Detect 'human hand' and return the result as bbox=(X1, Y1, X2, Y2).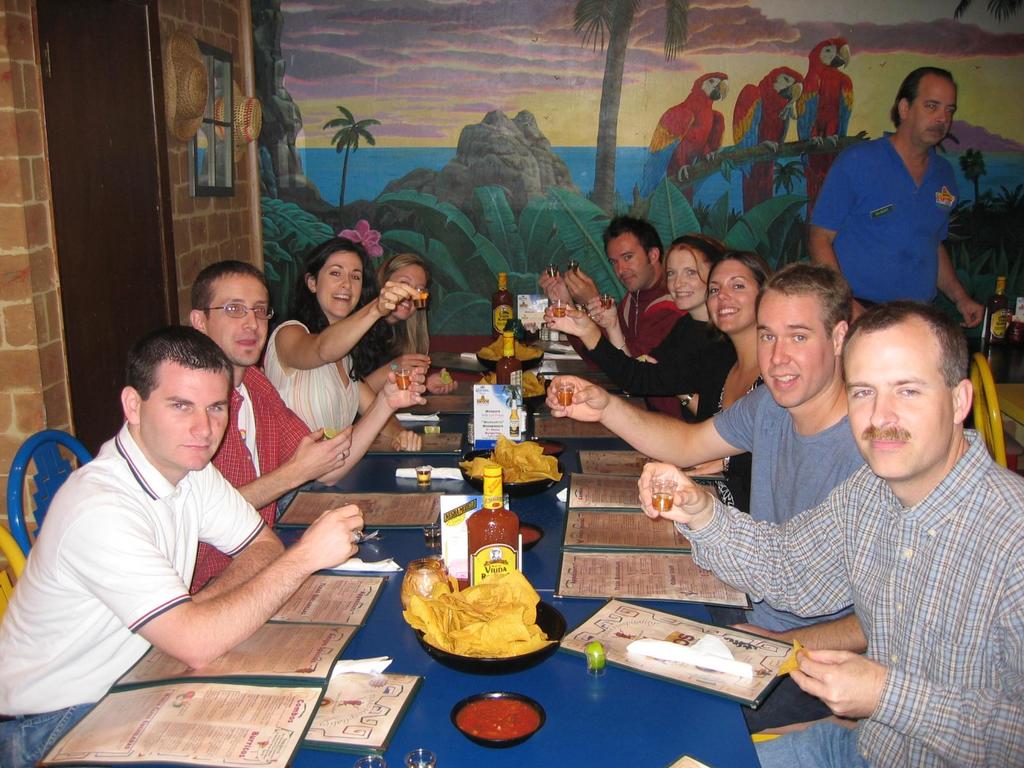
bbox=(790, 646, 890, 721).
